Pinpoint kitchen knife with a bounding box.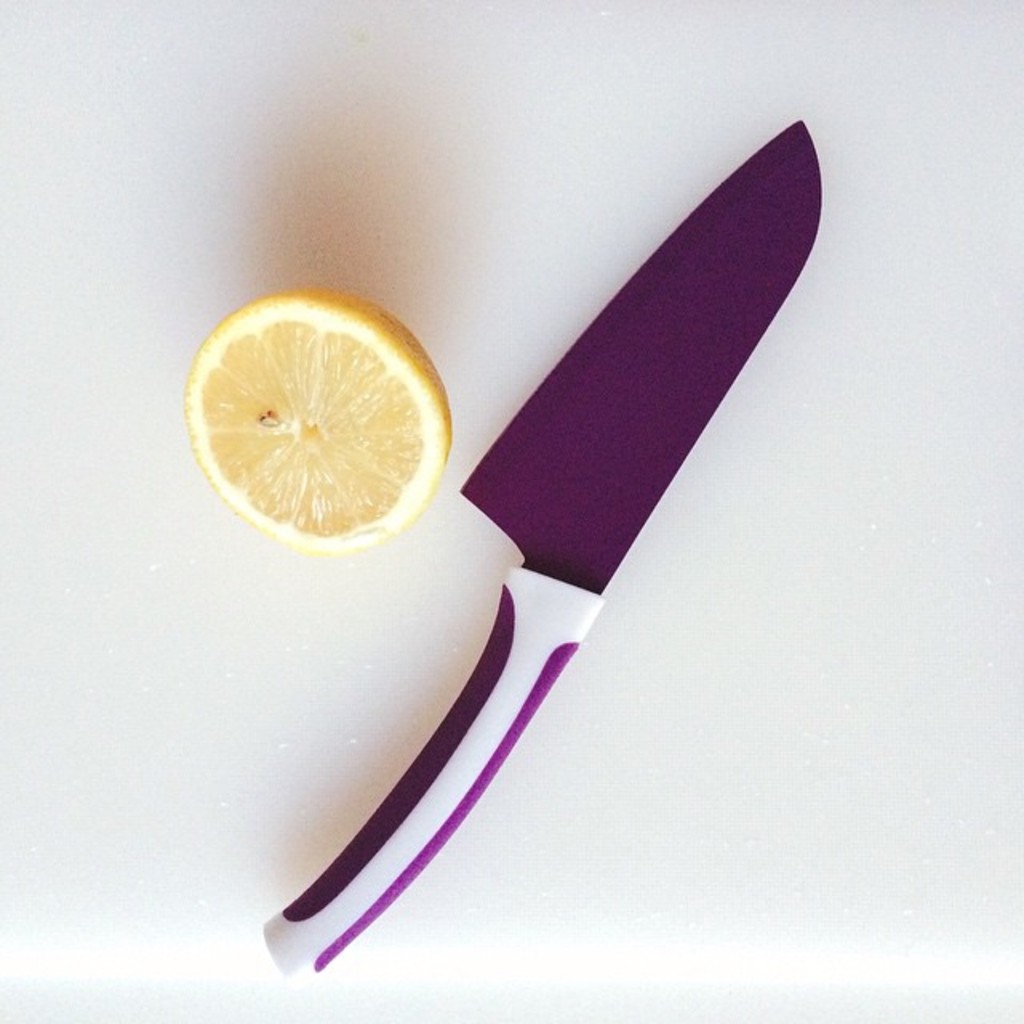
left=254, top=115, right=824, bottom=979.
